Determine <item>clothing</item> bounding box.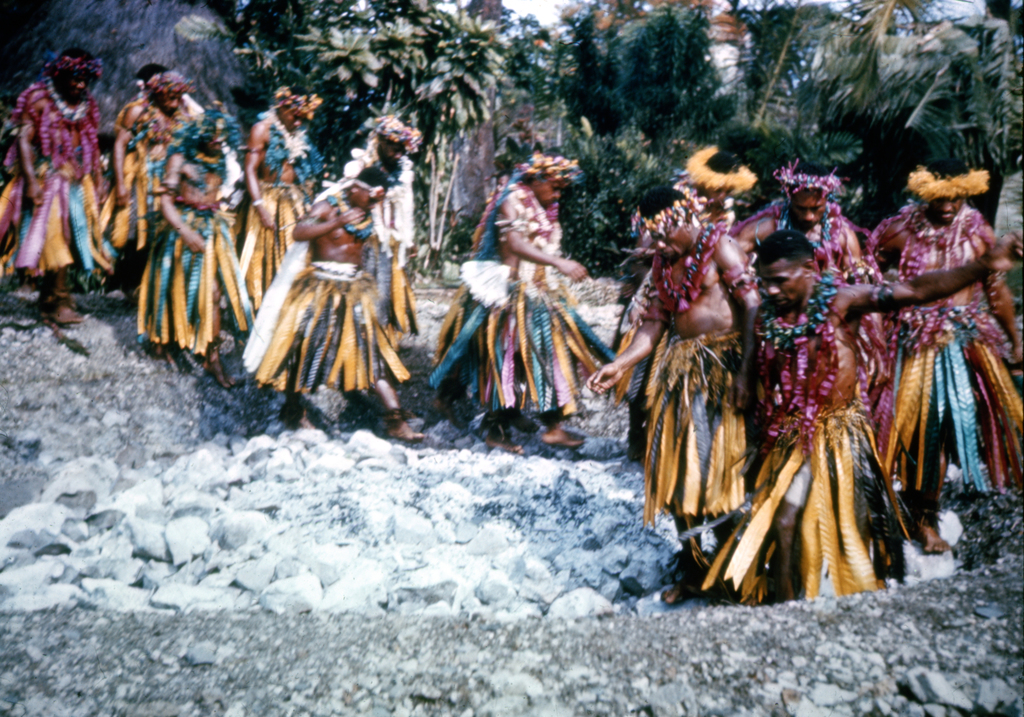
Determined: box=[230, 184, 304, 297].
